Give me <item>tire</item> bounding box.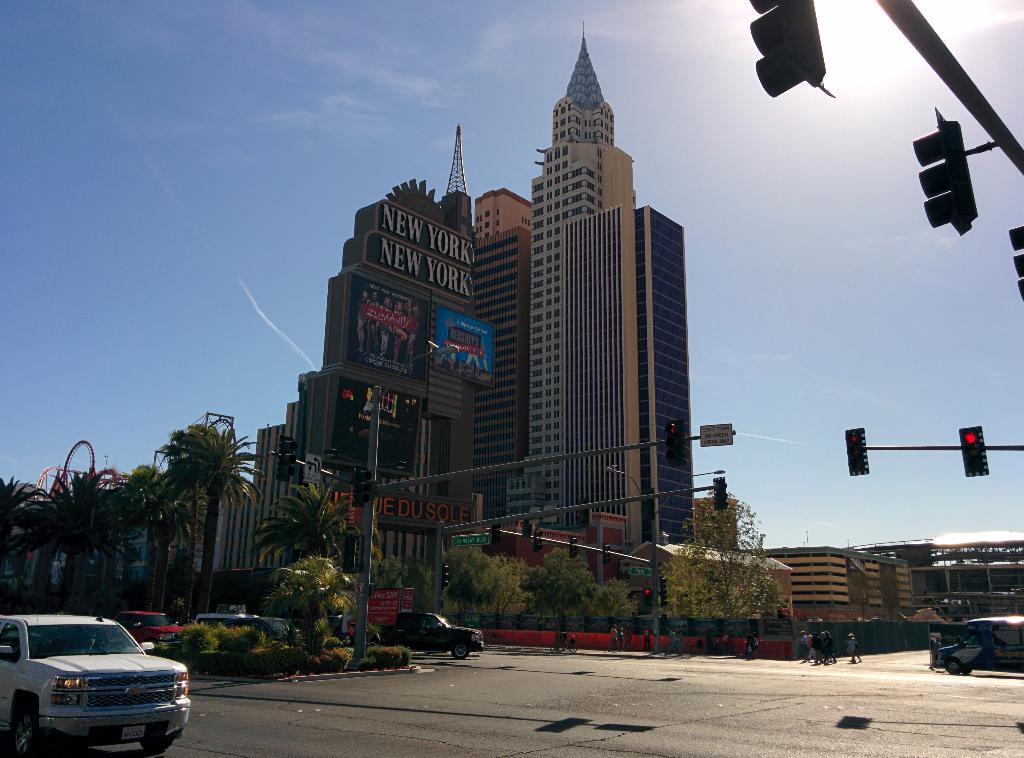
(x1=452, y1=644, x2=470, y2=660).
